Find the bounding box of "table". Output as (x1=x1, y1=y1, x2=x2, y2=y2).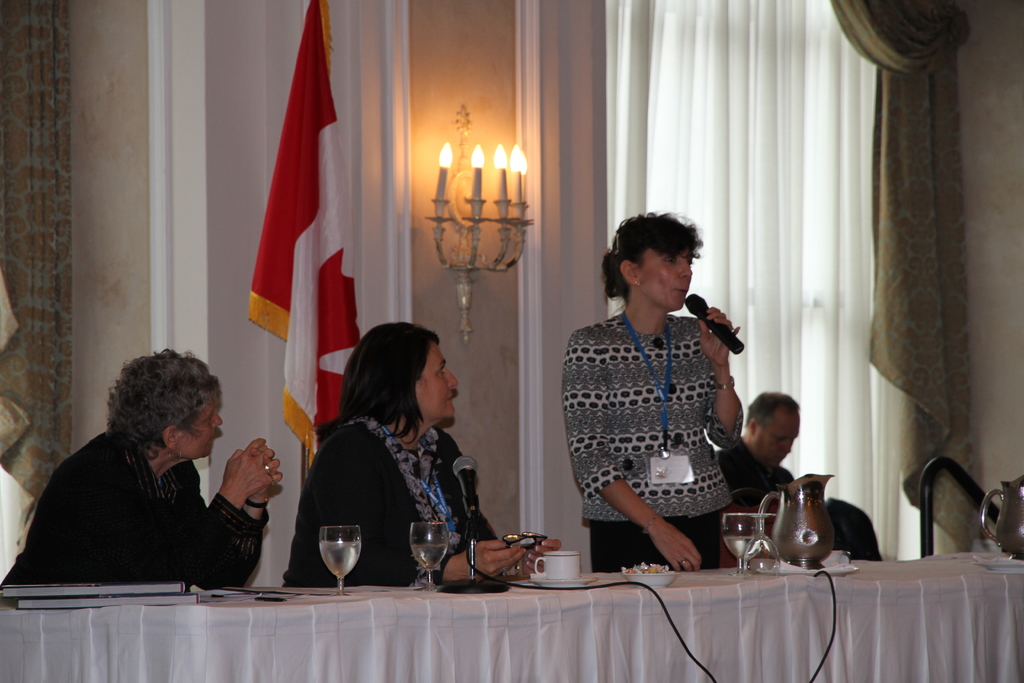
(x1=0, y1=570, x2=1023, y2=681).
